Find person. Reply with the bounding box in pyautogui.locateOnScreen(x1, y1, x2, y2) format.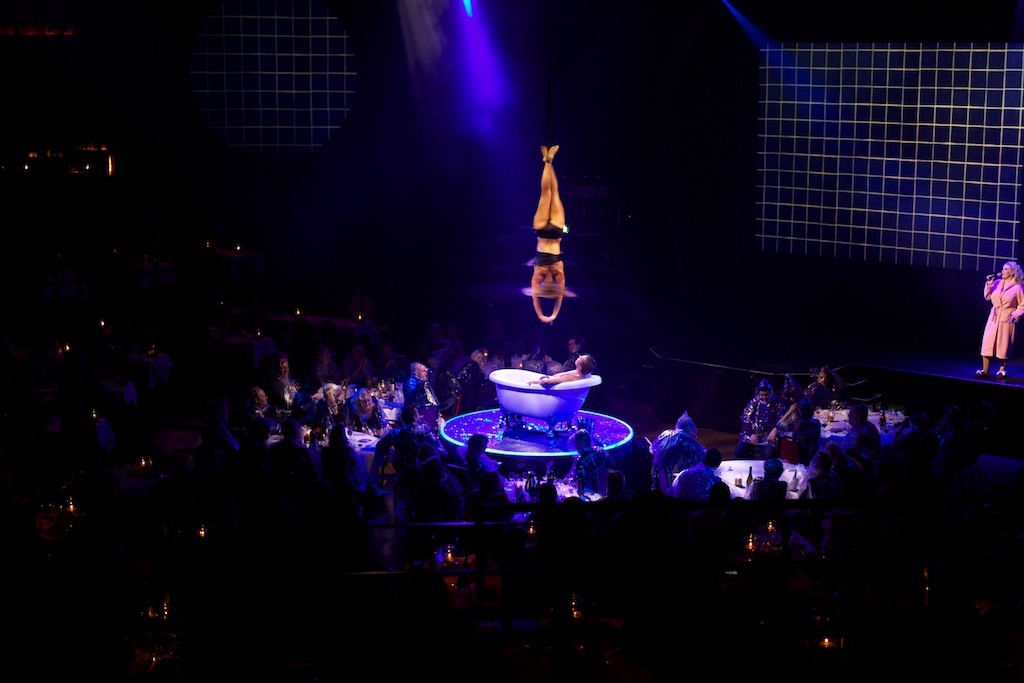
pyautogui.locateOnScreen(523, 353, 596, 384).
